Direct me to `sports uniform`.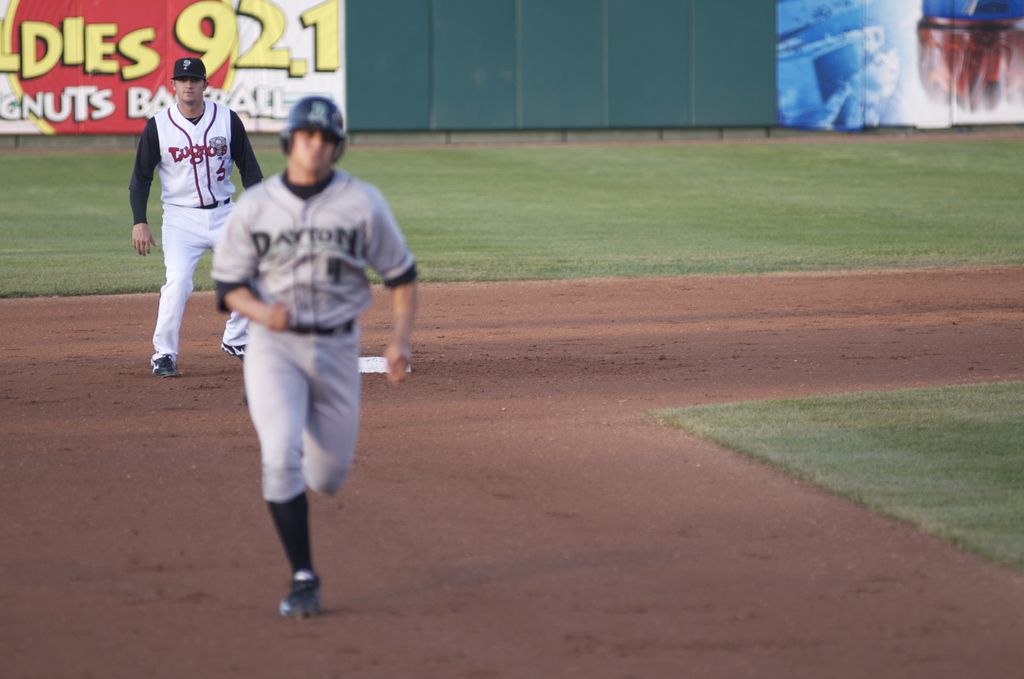
Direction: [203,158,421,540].
